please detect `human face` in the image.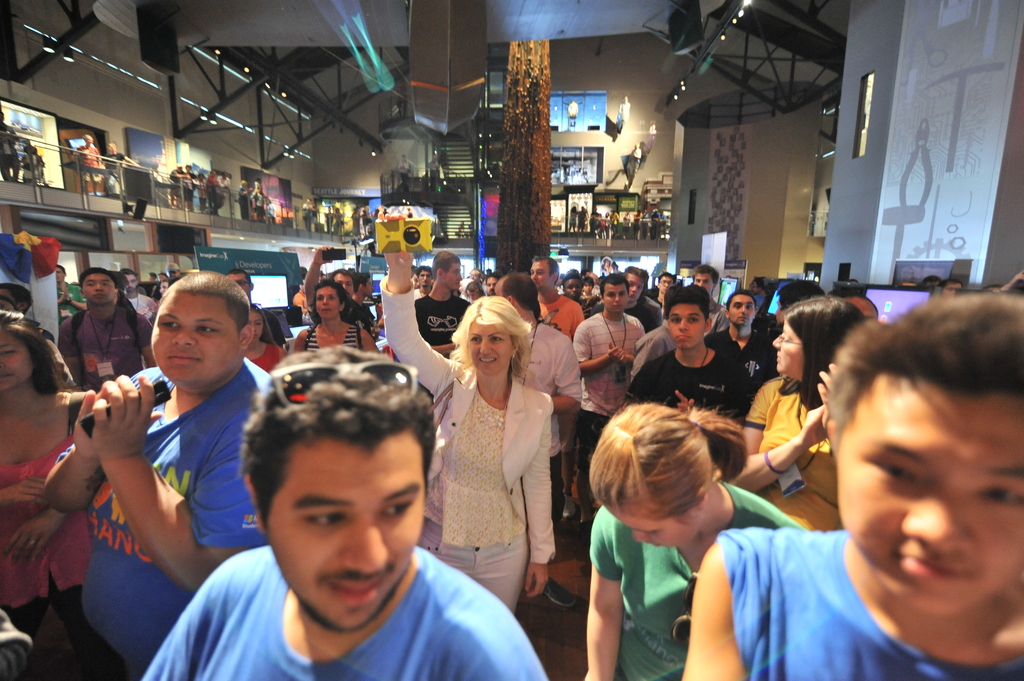
pyautogui.locateOnScreen(312, 286, 339, 317).
